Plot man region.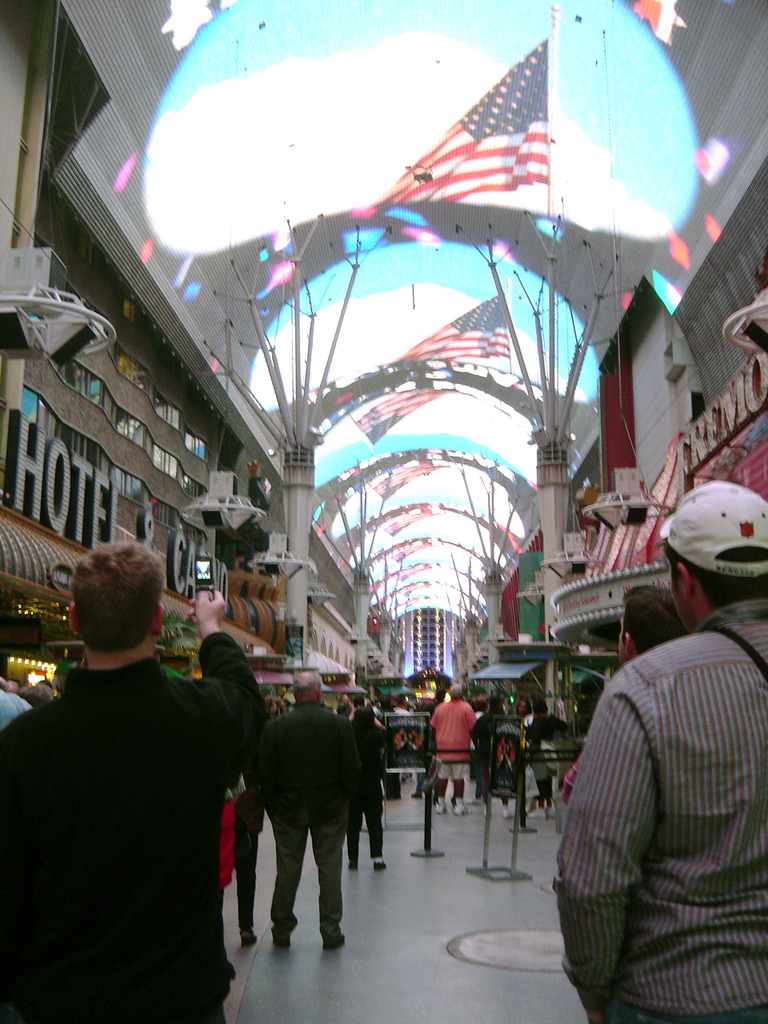
Plotted at x1=422, y1=680, x2=478, y2=812.
